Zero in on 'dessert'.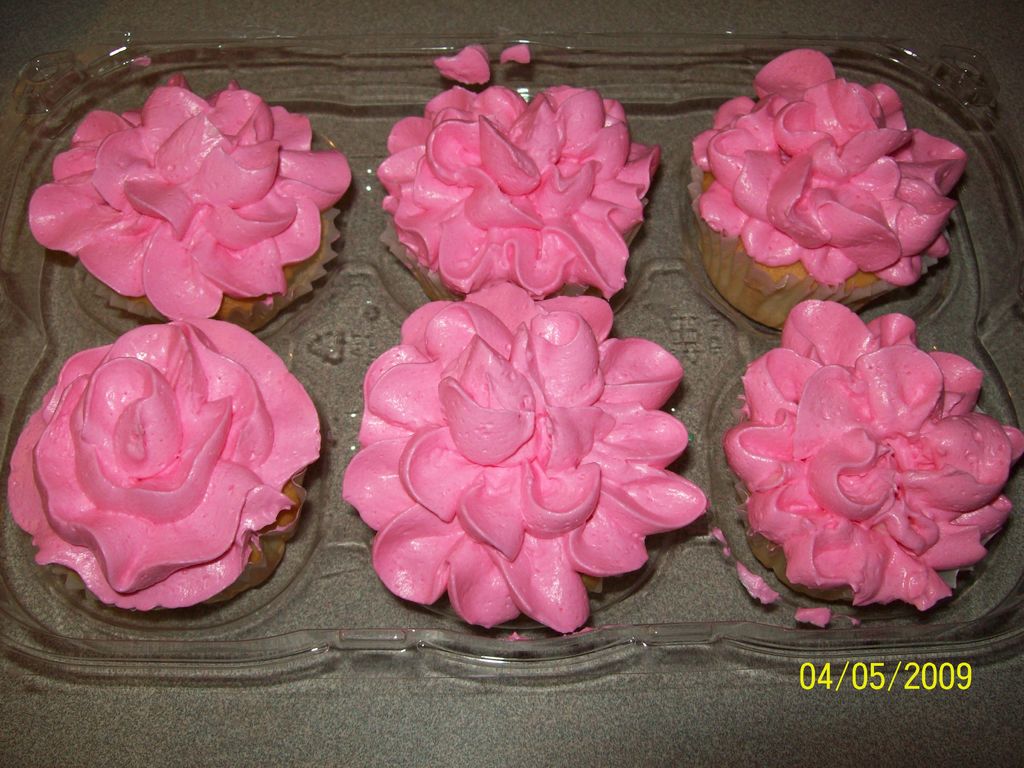
Zeroed in: <region>30, 64, 356, 319</region>.
